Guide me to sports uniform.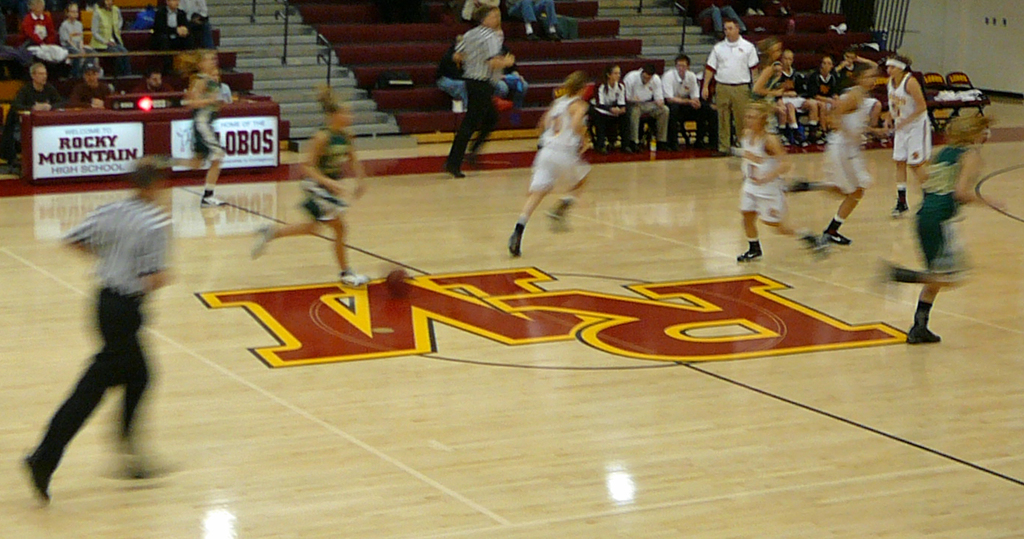
Guidance: left=820, top=93, right=874, bottom=195.
